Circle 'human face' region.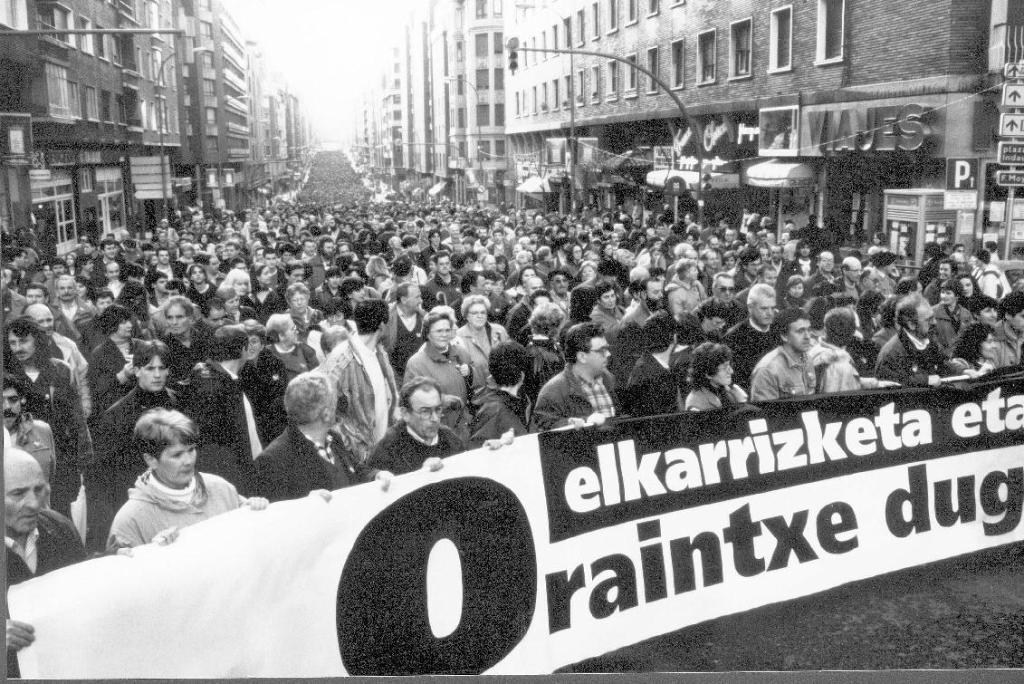
Region: <box>286,290,312,313</box>.
